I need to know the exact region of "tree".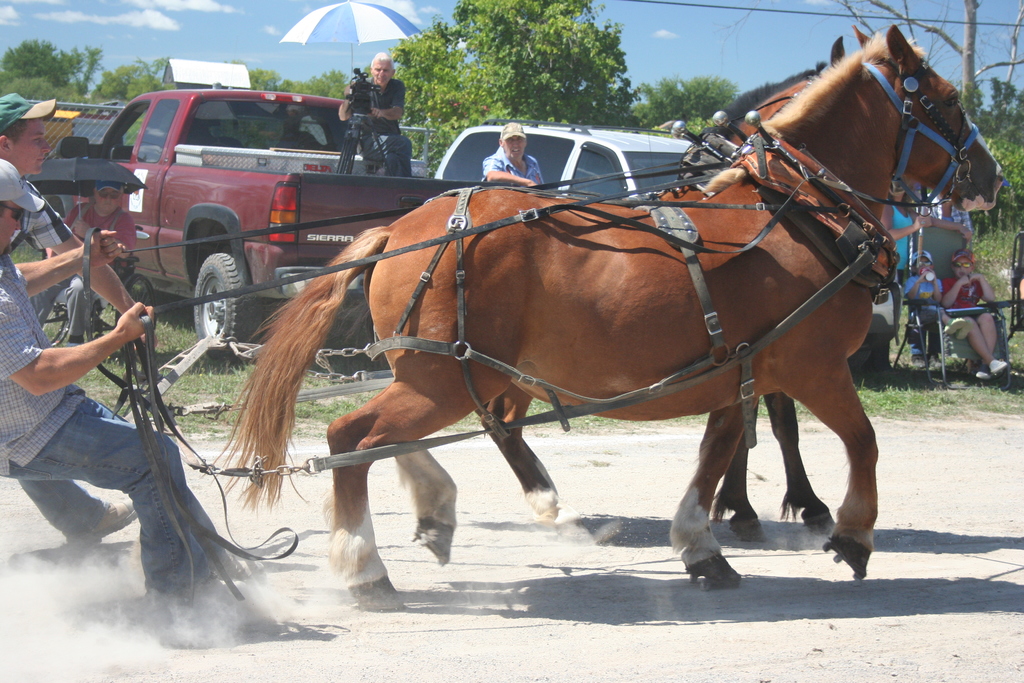
Region: bbox(954, 76, 1023, 202).
